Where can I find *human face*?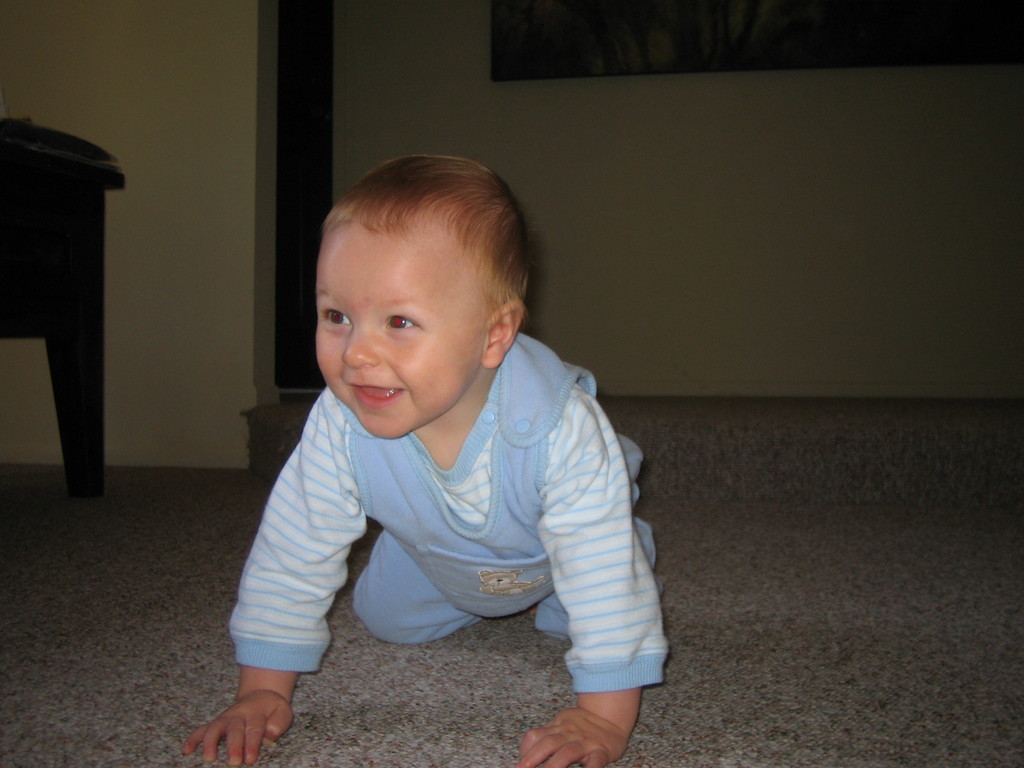
You can find it at (left=313, top=214, right=495, bottom=440).
